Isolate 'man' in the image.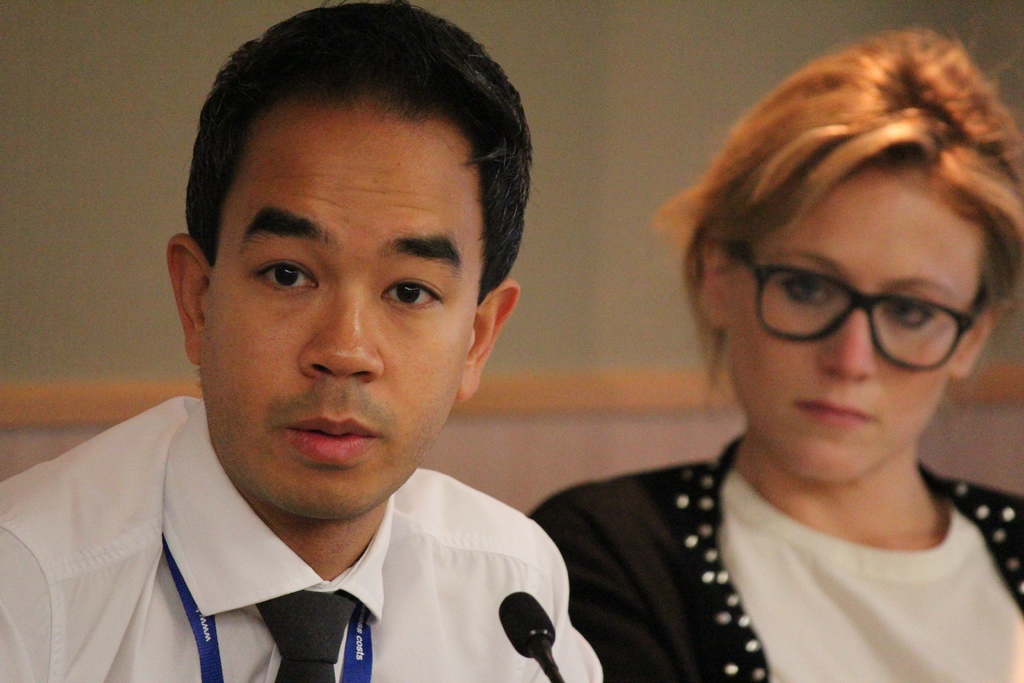
Isolated region: (left=24, top=21, right=665, bottom=682).
